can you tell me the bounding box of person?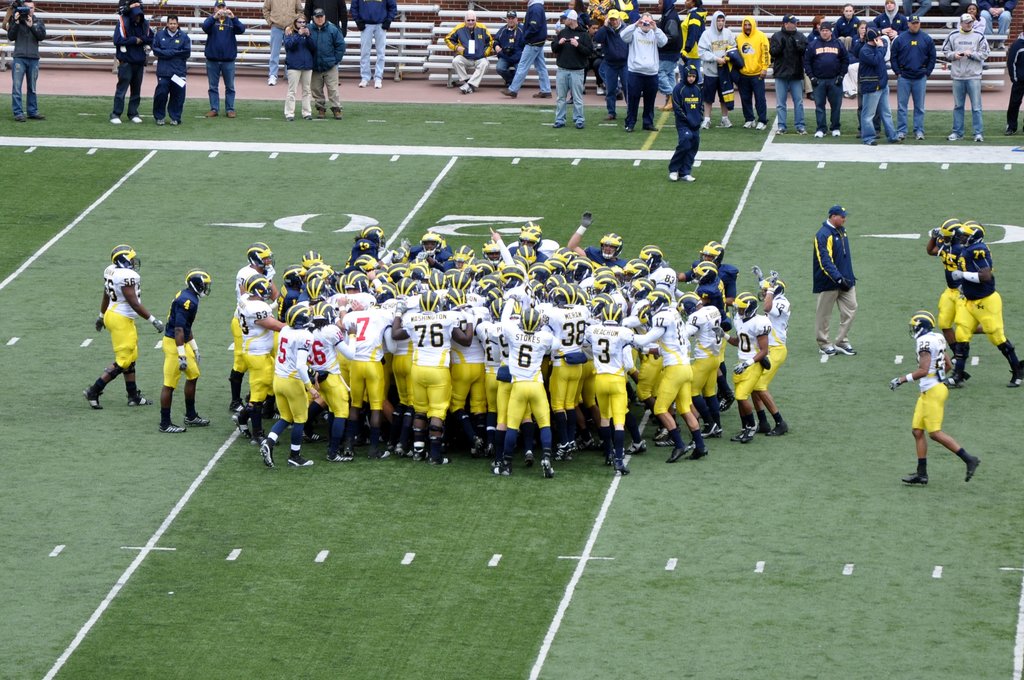
BBox(7, 0, 45, 122).
